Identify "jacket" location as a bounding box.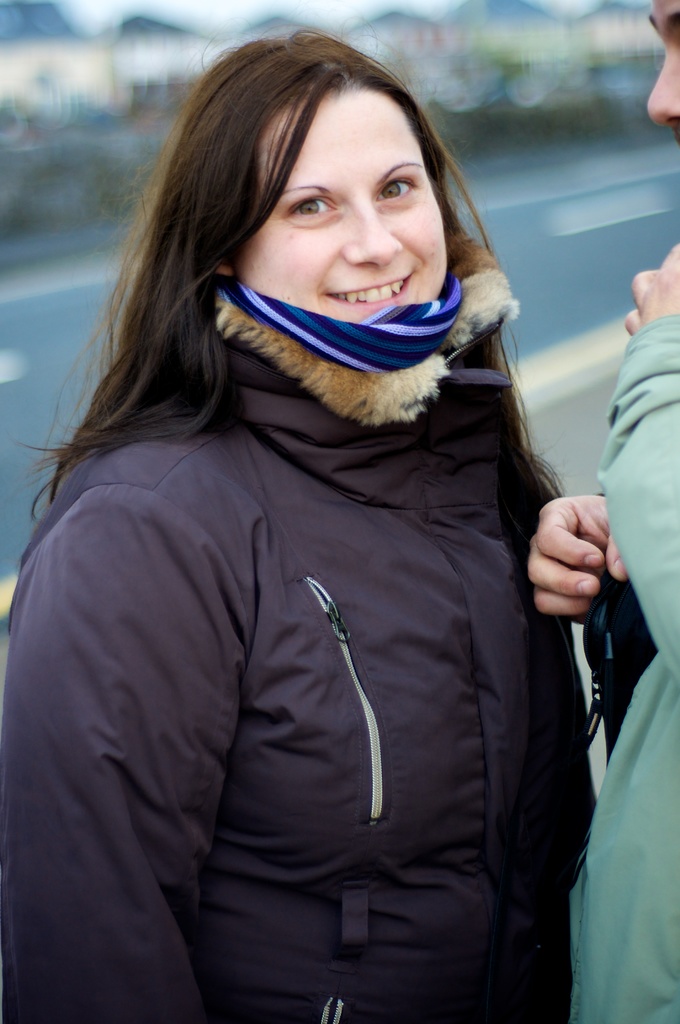
Rect(13, 111, 627, 1018).
